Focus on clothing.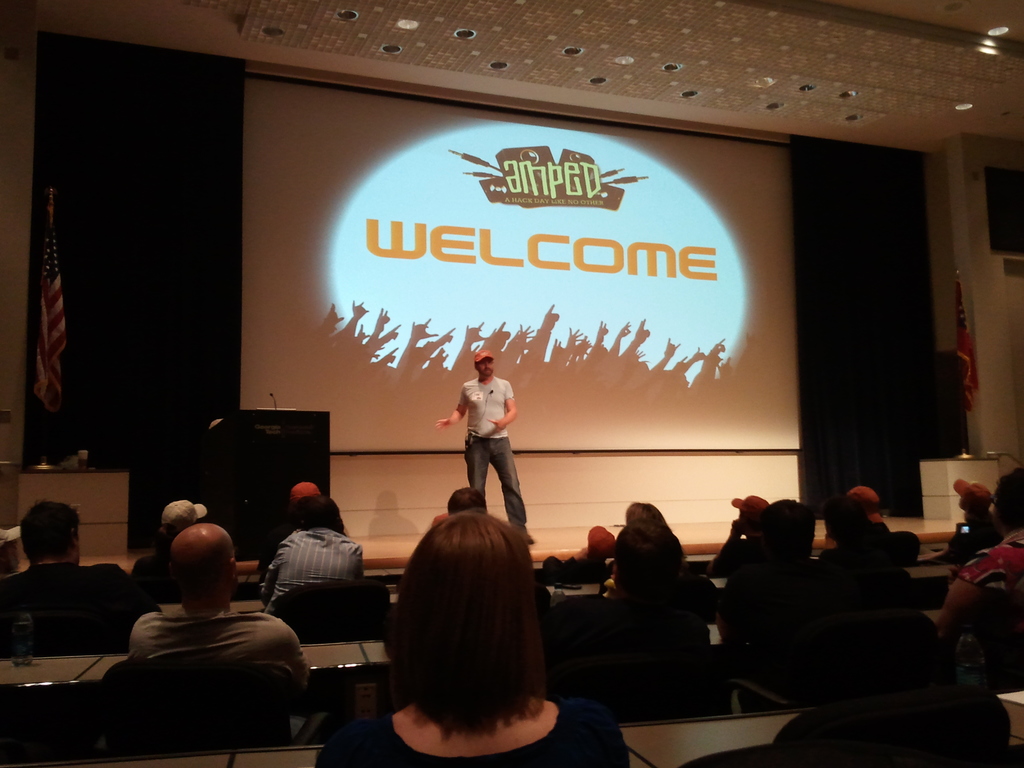
Focused at 259:528:364:617.
